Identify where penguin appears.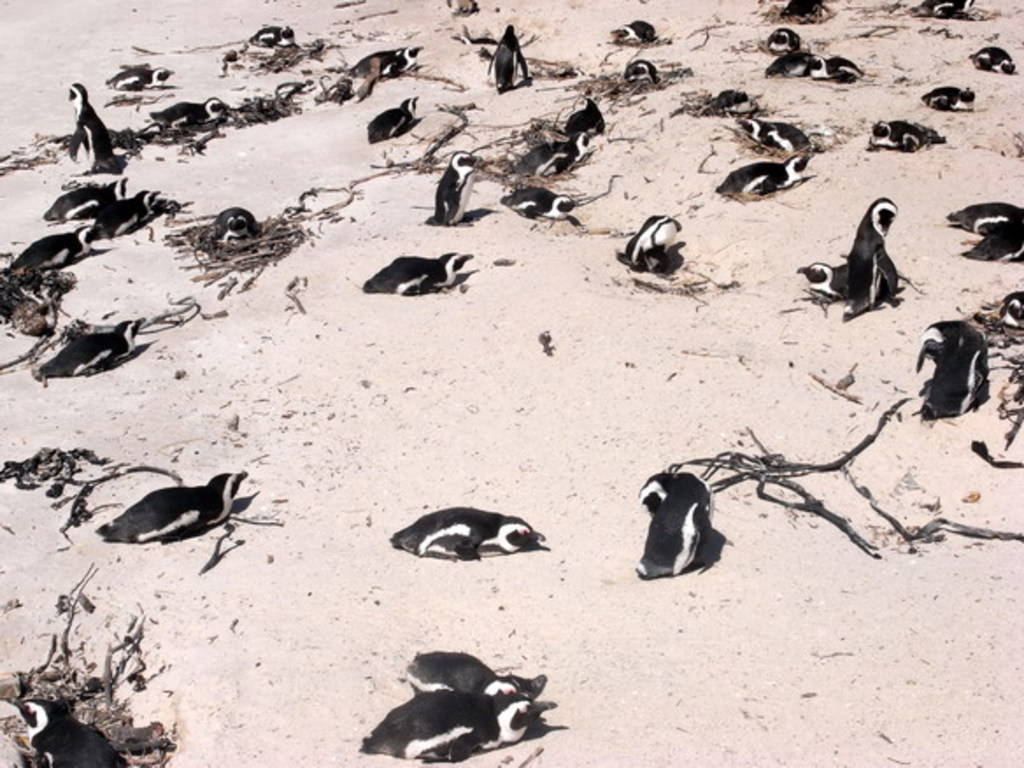
Appears at (left=426, top=154, right=470, bottom=224).
